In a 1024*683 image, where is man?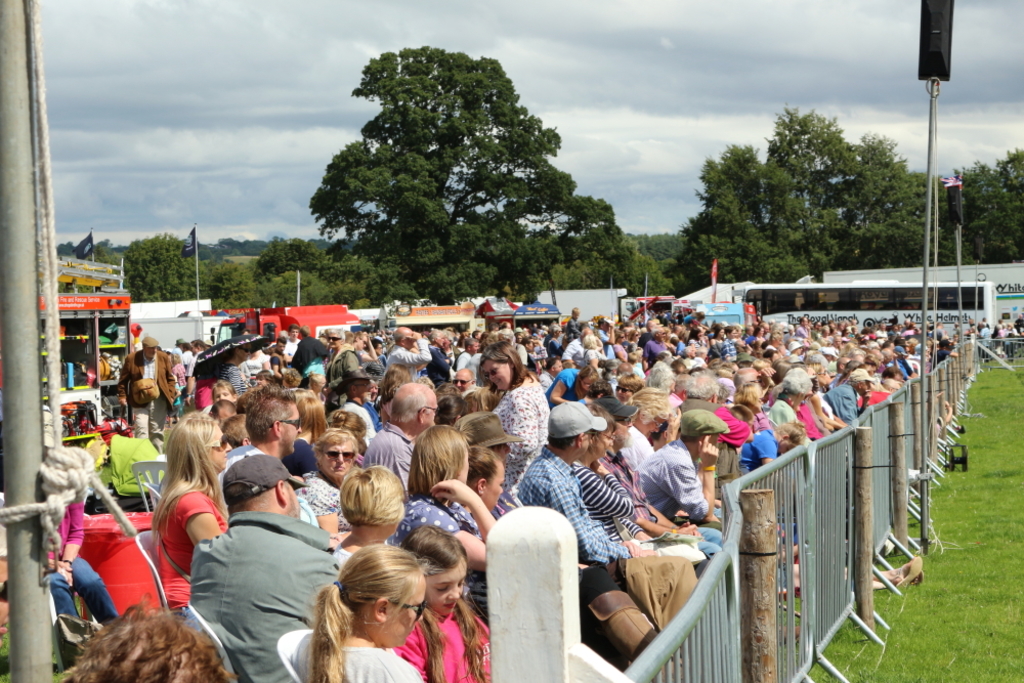
451/410/655/665.
